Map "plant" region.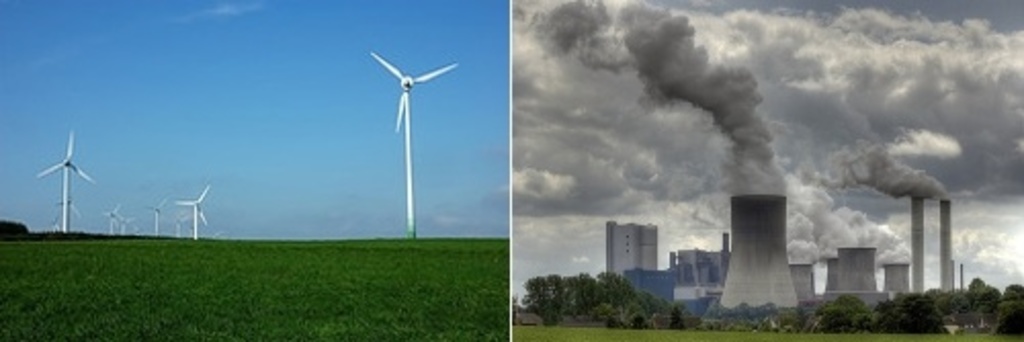
Mapped to bbox=[801, 297, 823, 332].
